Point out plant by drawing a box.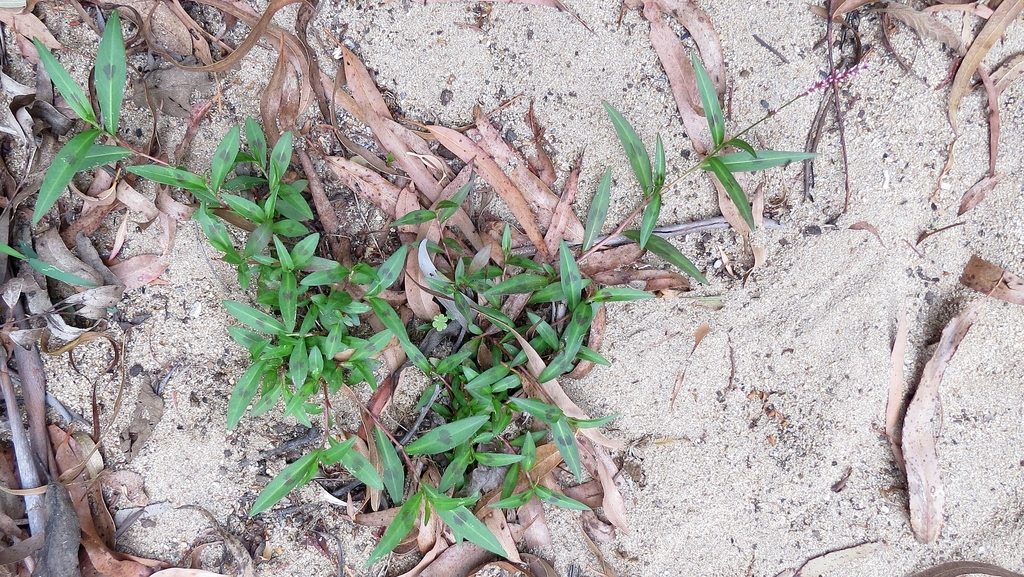
[x1=36, y1=6, x2=865, y2=564].
